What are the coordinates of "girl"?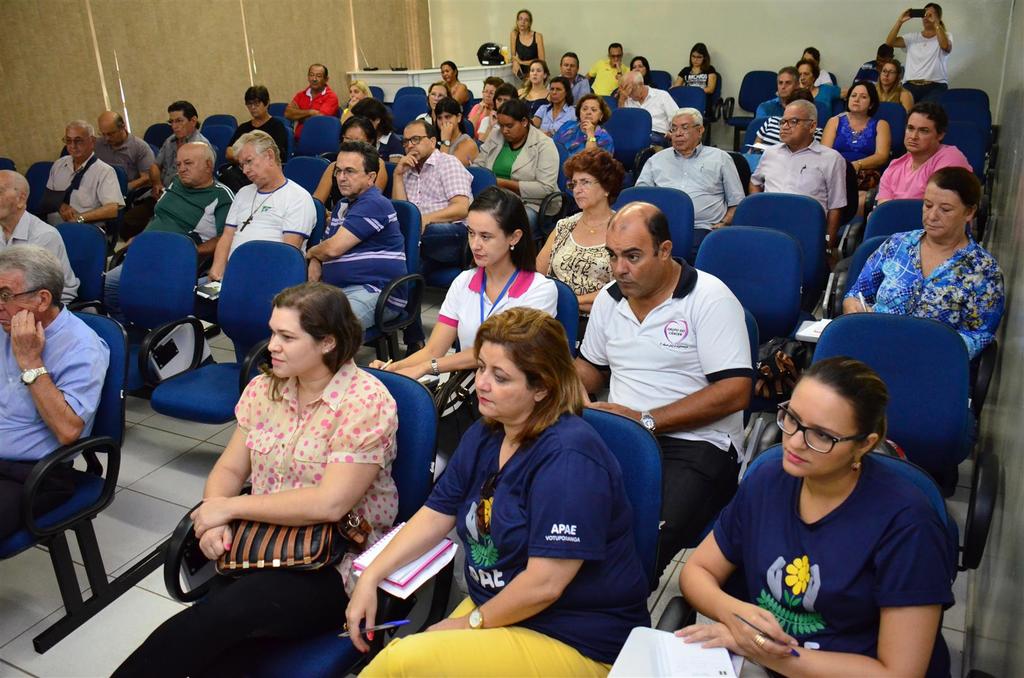
108/280/406/677.
